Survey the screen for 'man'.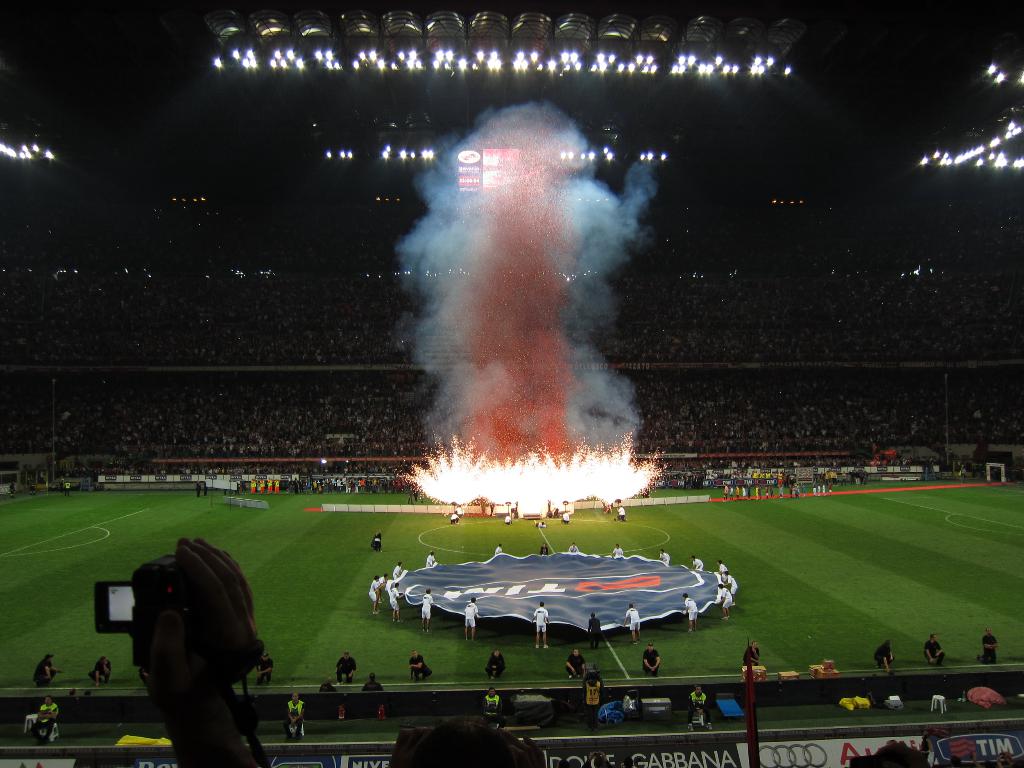
Survey found: bbox(534, 520, 548, 527).
